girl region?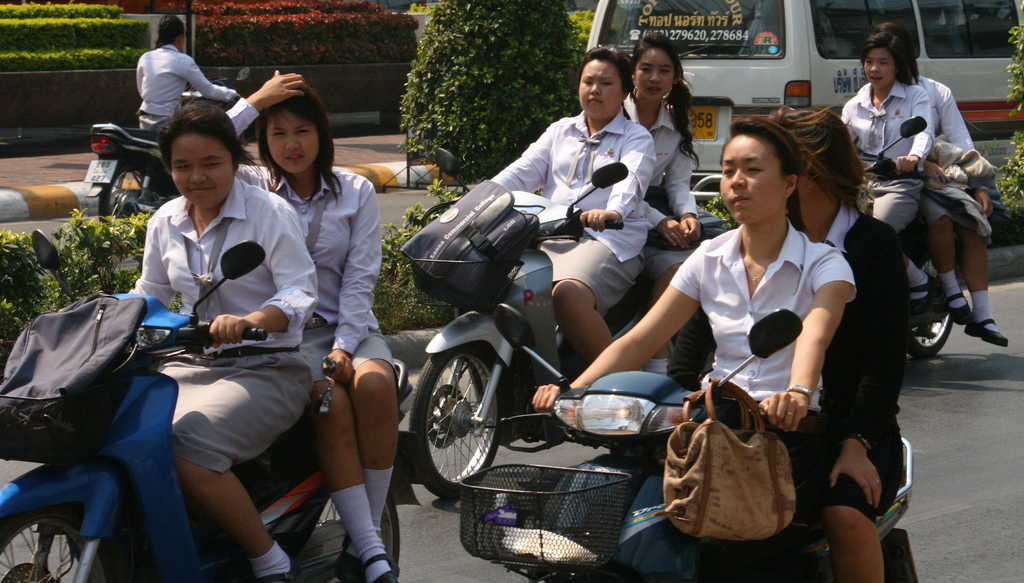
region(134, 13, 240, 134)
